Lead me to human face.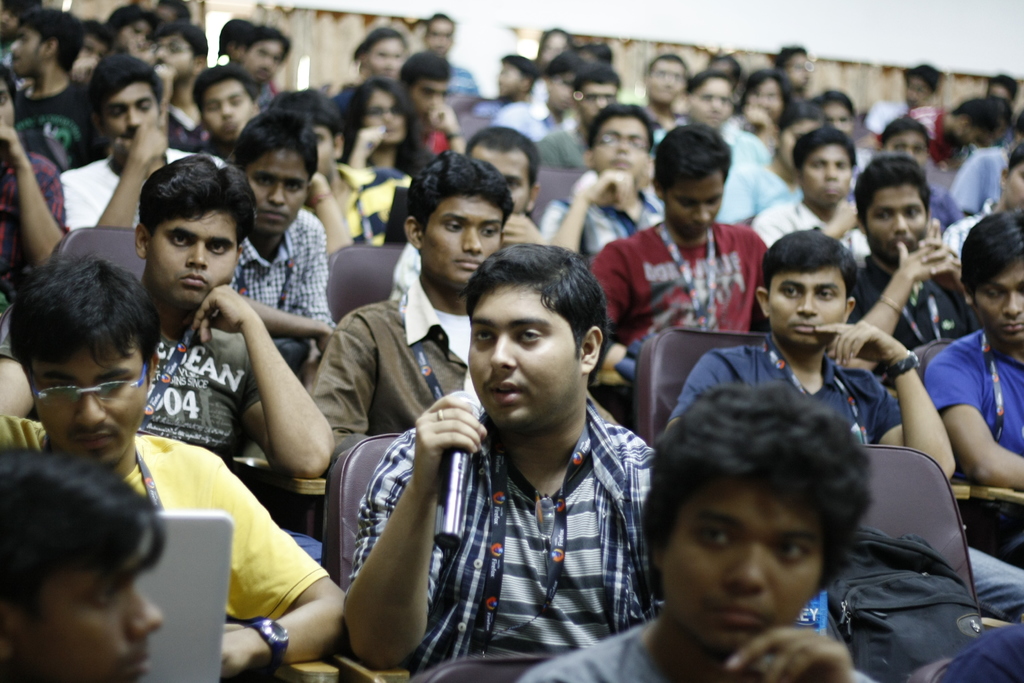
Lead to (808,149,844,205).
